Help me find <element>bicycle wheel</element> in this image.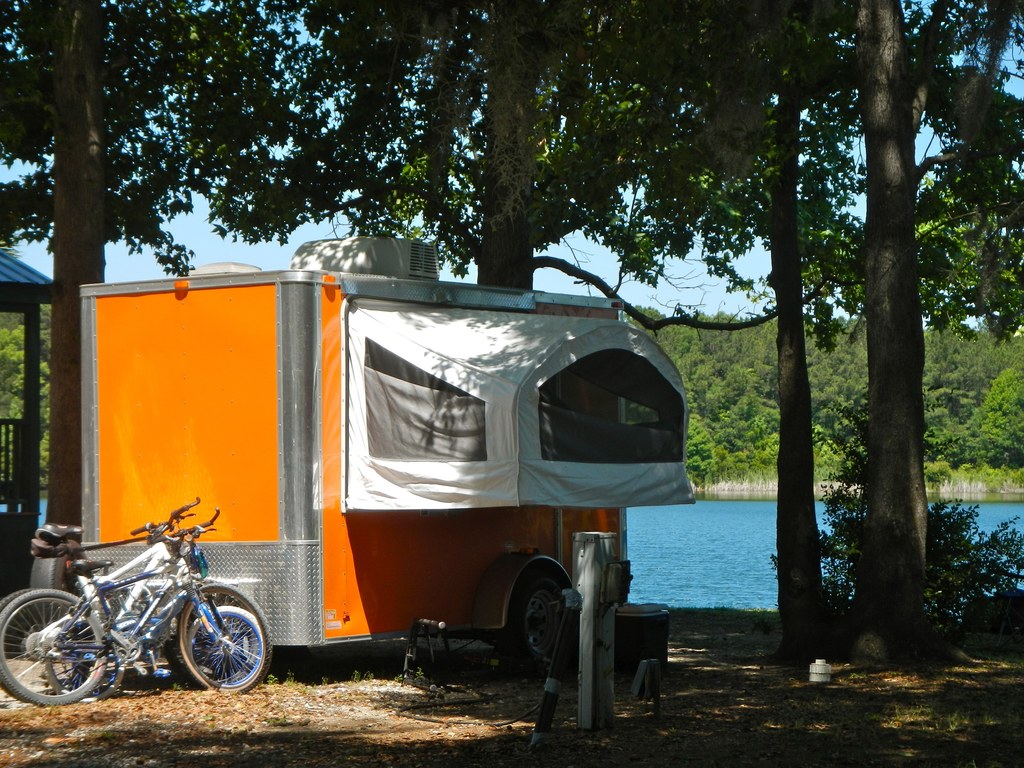
Found it: bbox=[55, 611, 131, 704].
